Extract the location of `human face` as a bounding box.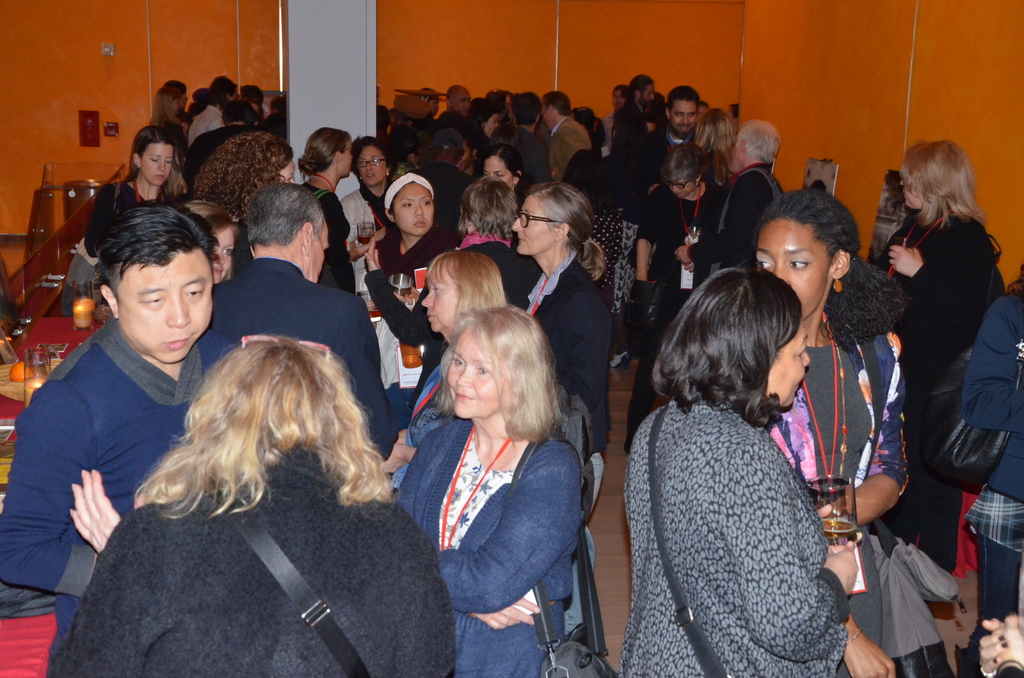
left=387, top=180, right=435, bottom=227.
